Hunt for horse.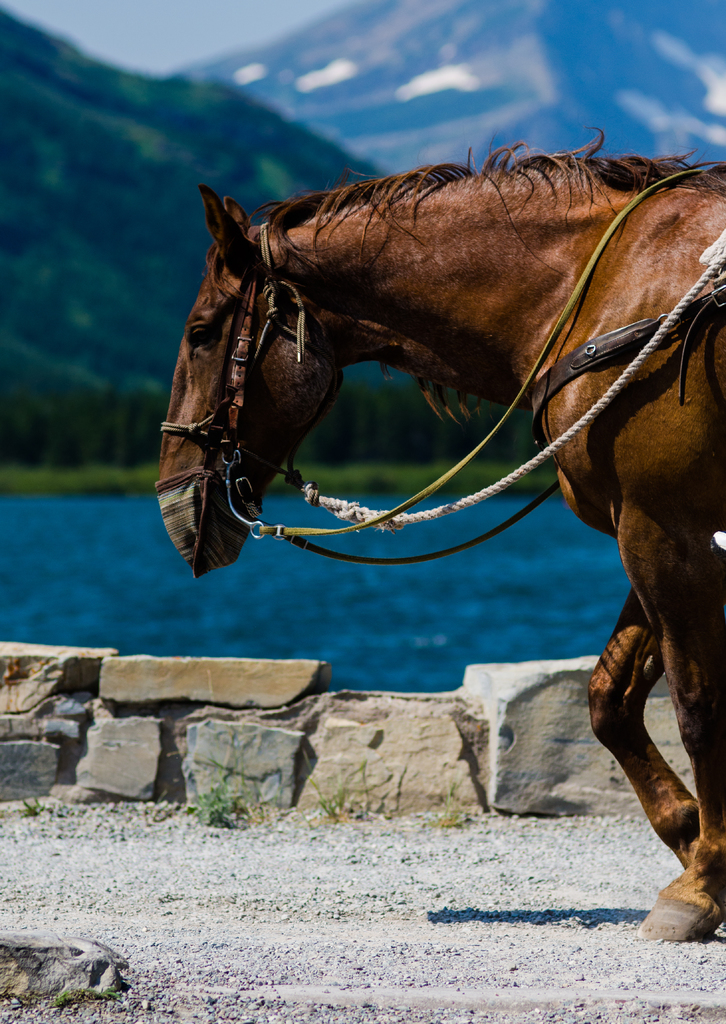
Hunted down at x1=156 y1=129 x2=725 y2=941.
